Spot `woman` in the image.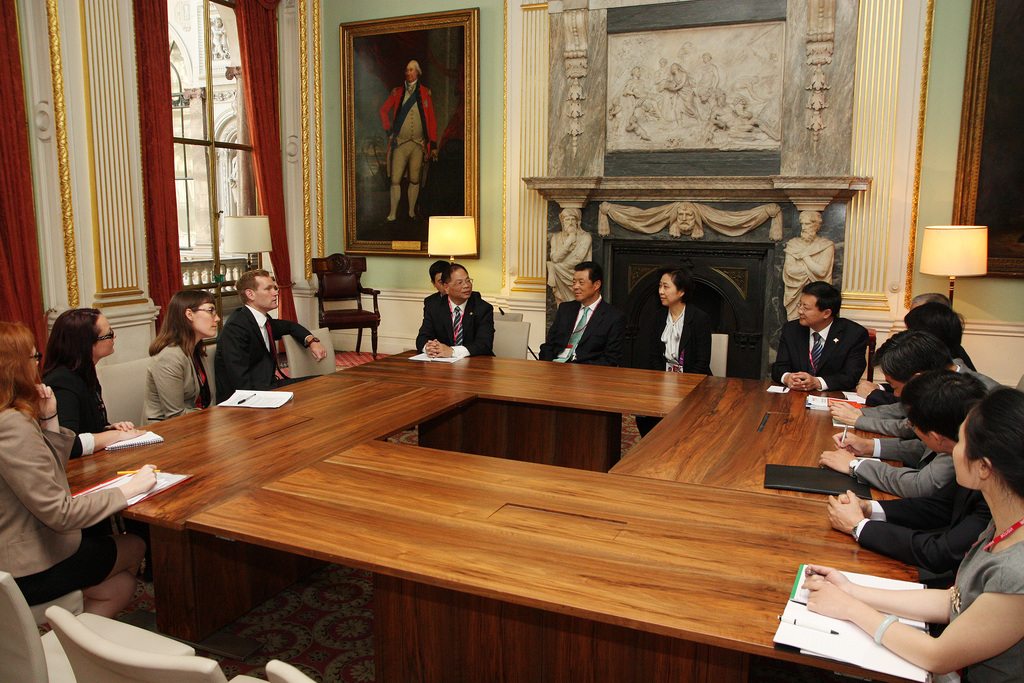
`woman` found at pyautogui.locateOnScreen(801, 391, 1023, 682).
